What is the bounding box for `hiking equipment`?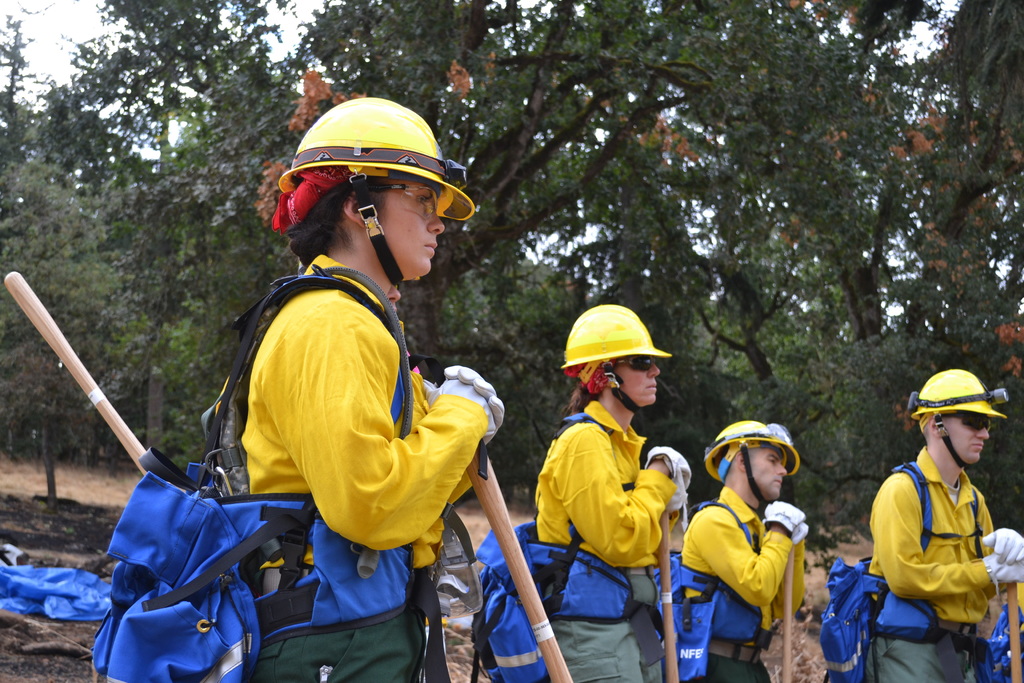
<region>1006, 572, 1023, 682</region>.
